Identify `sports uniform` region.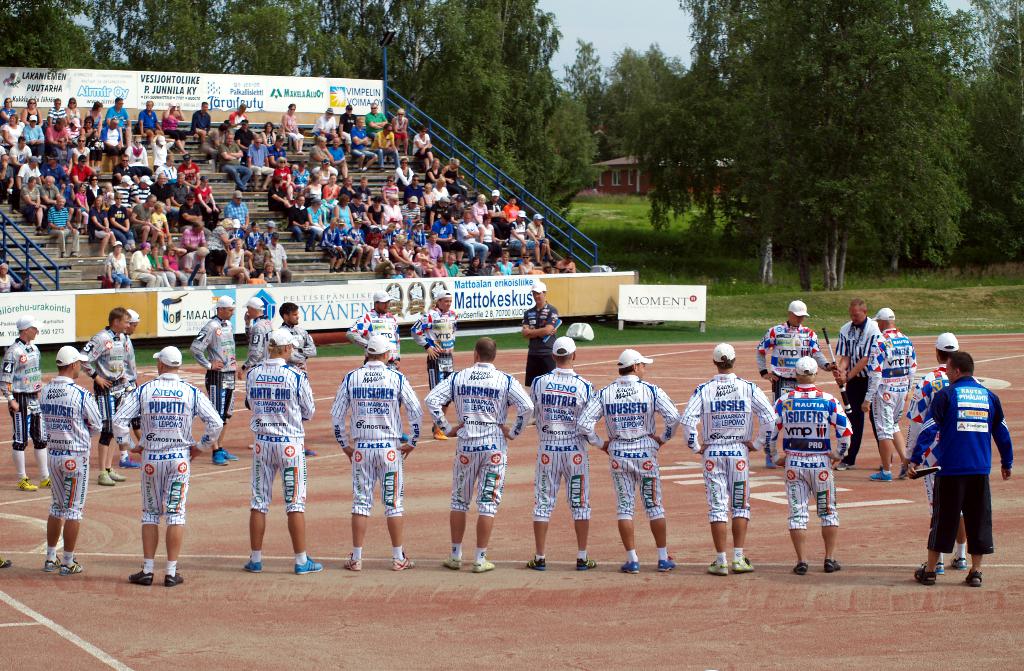
Region: 518/301/563/395.
